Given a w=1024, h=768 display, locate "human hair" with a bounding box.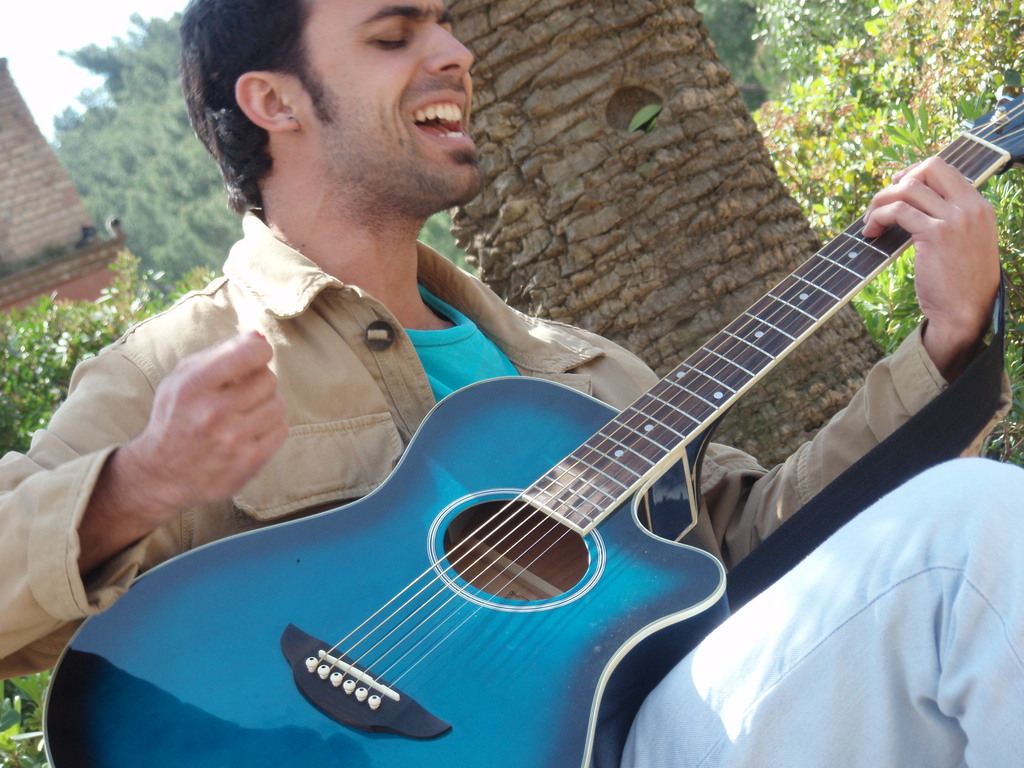
Located: l=175, t=10, r=392, b=213.
